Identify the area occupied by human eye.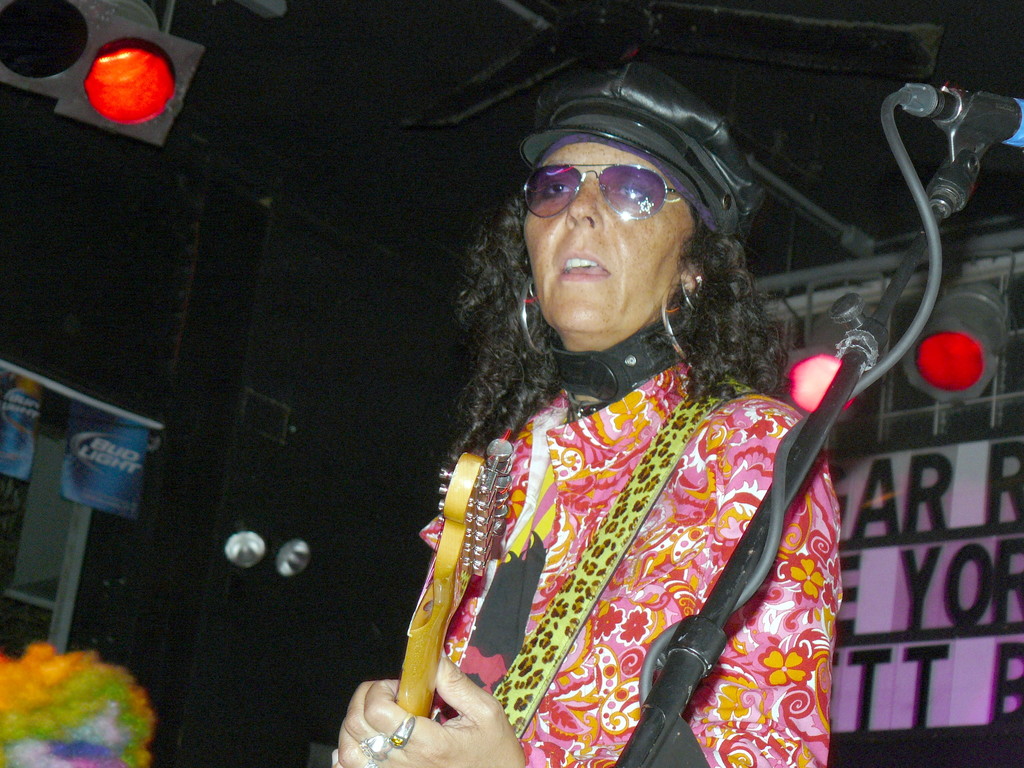
Area: (616, 181, 652, 205).
